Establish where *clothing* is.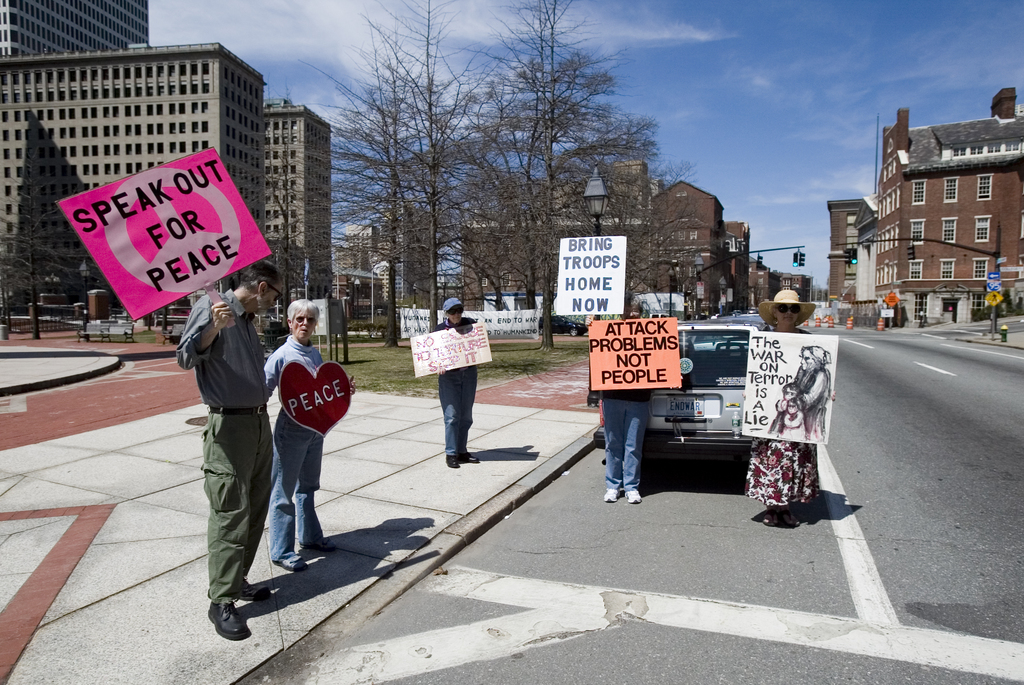
Established at (x1=172, y1=275, x2=271, y2=601).
